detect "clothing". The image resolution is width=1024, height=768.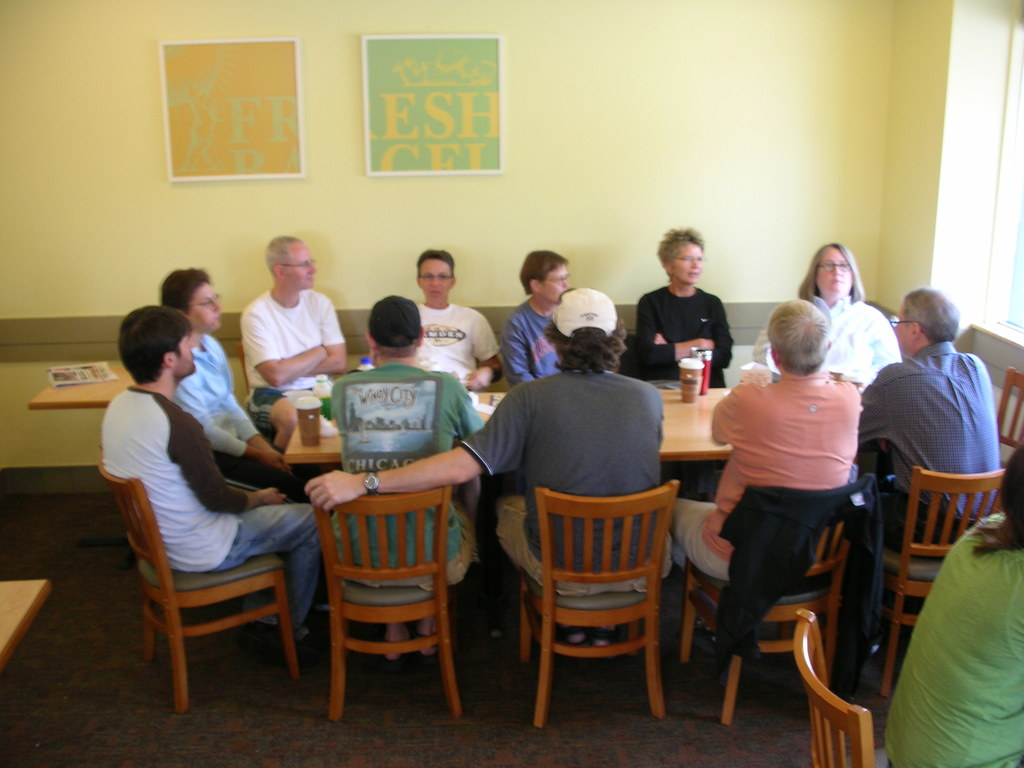
[x1=851, y1=338, x2=1004, y2=554].
